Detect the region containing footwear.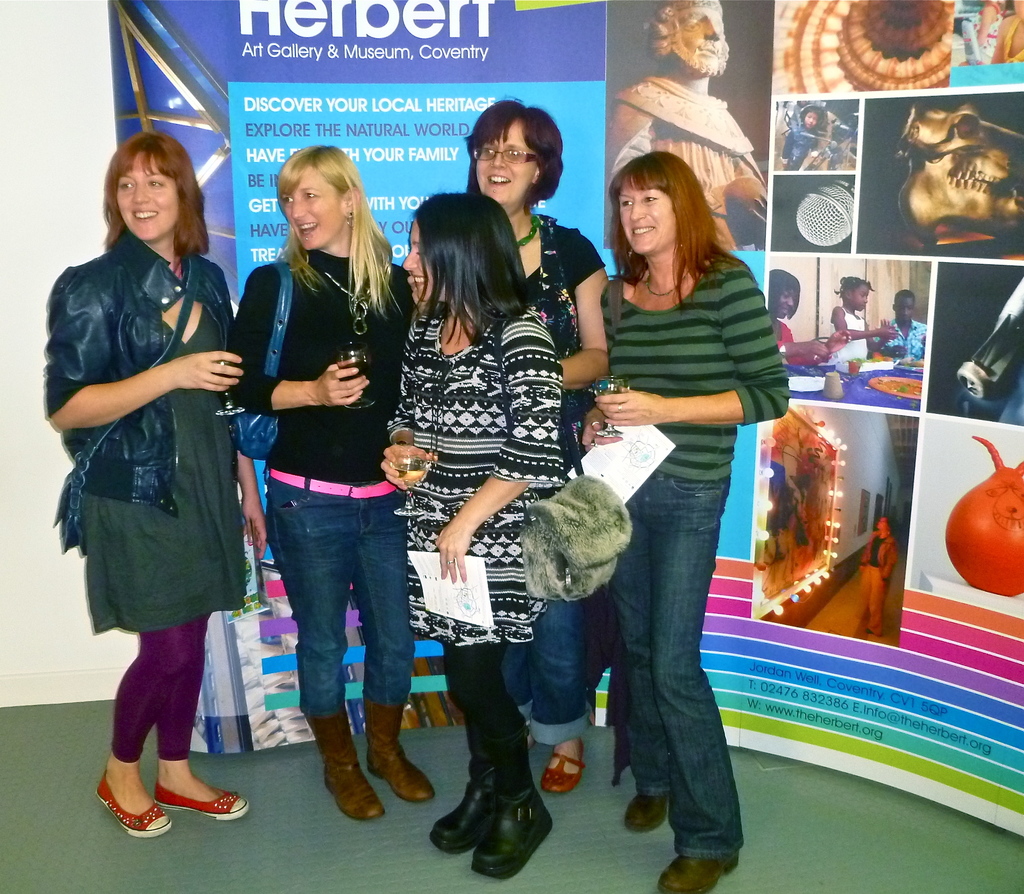
l=546, t=736, r=589, b=795.
